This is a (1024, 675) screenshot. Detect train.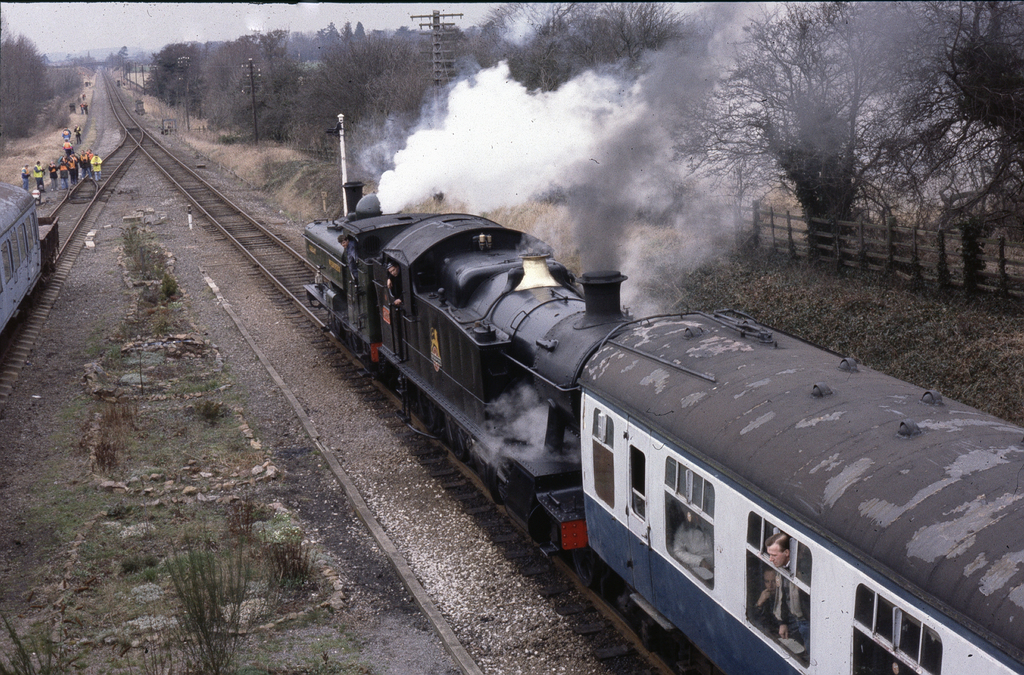
[left=299, top=173, right=1023, bottom=674].
